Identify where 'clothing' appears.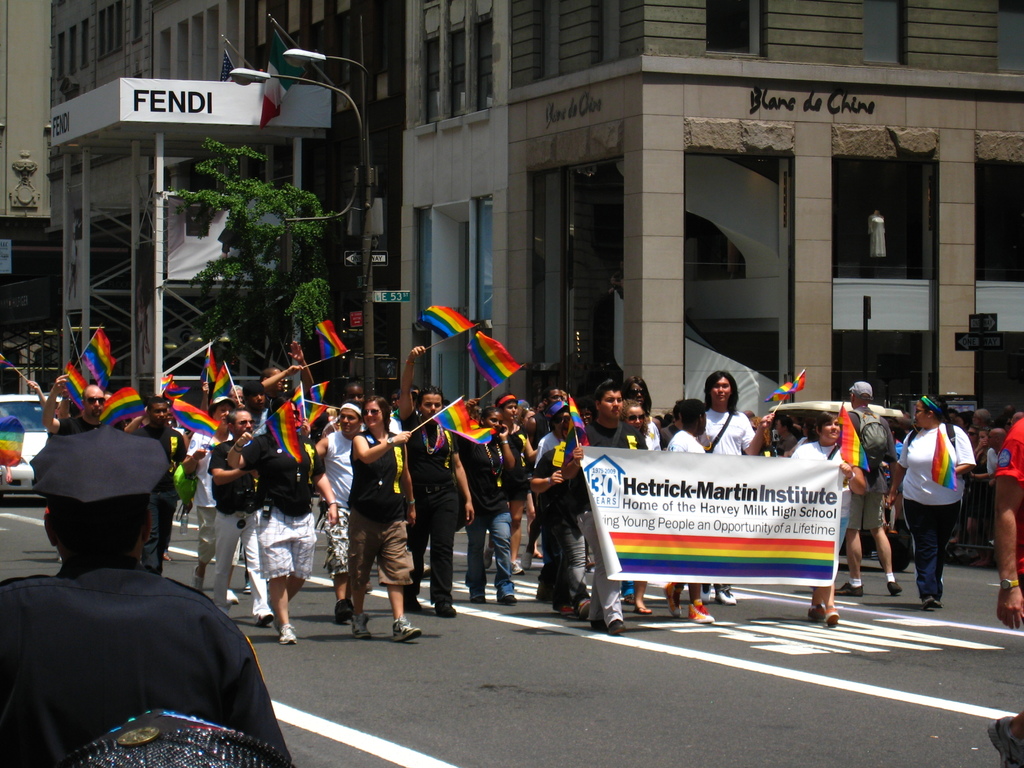
Appears at BBox(344, 421, 415, 584).
